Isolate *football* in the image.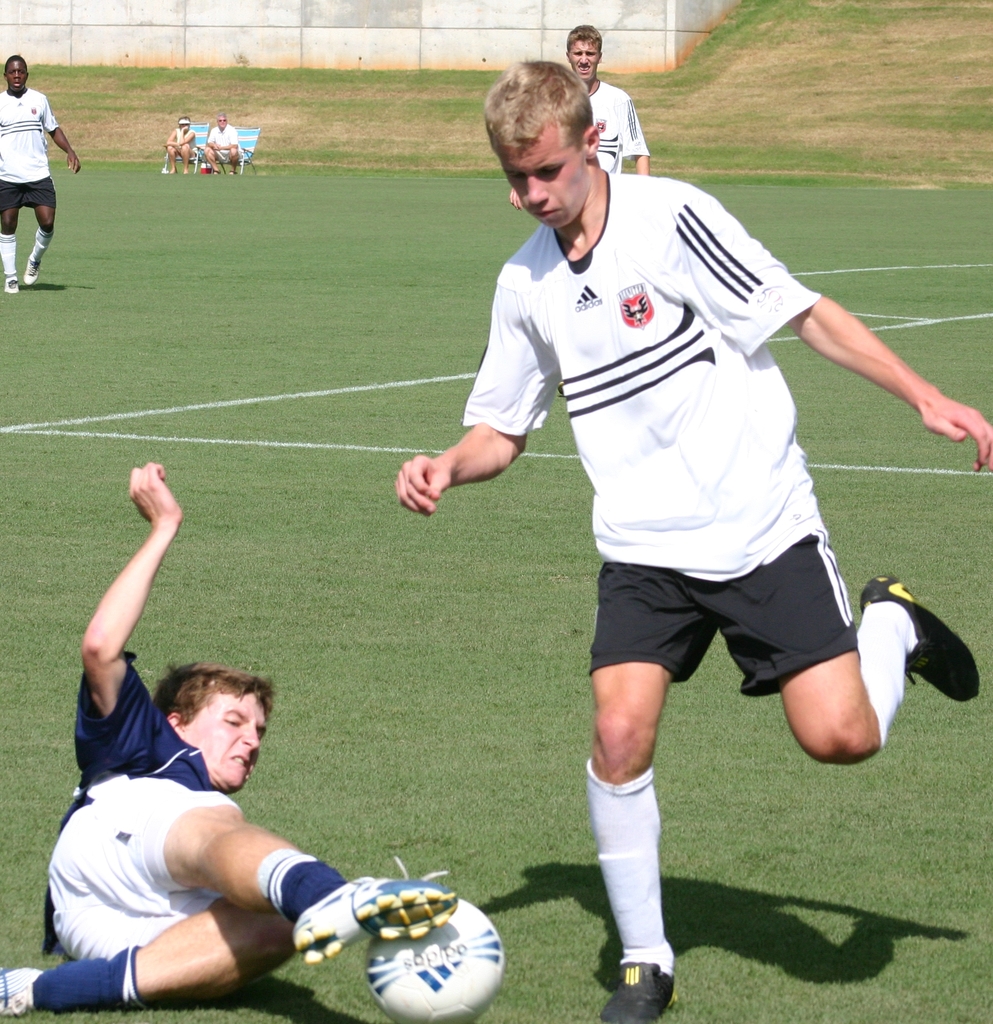
Isolated region: 364 890 506 1023.
